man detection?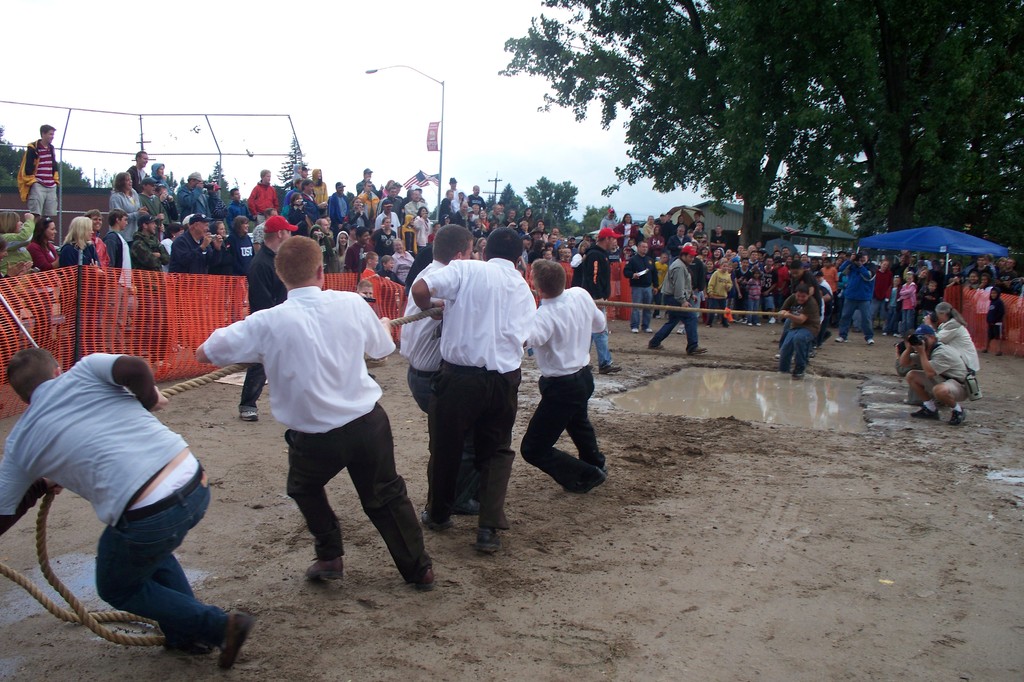
pyautogui.locateOnScreen(325, 177, 353, 232)
